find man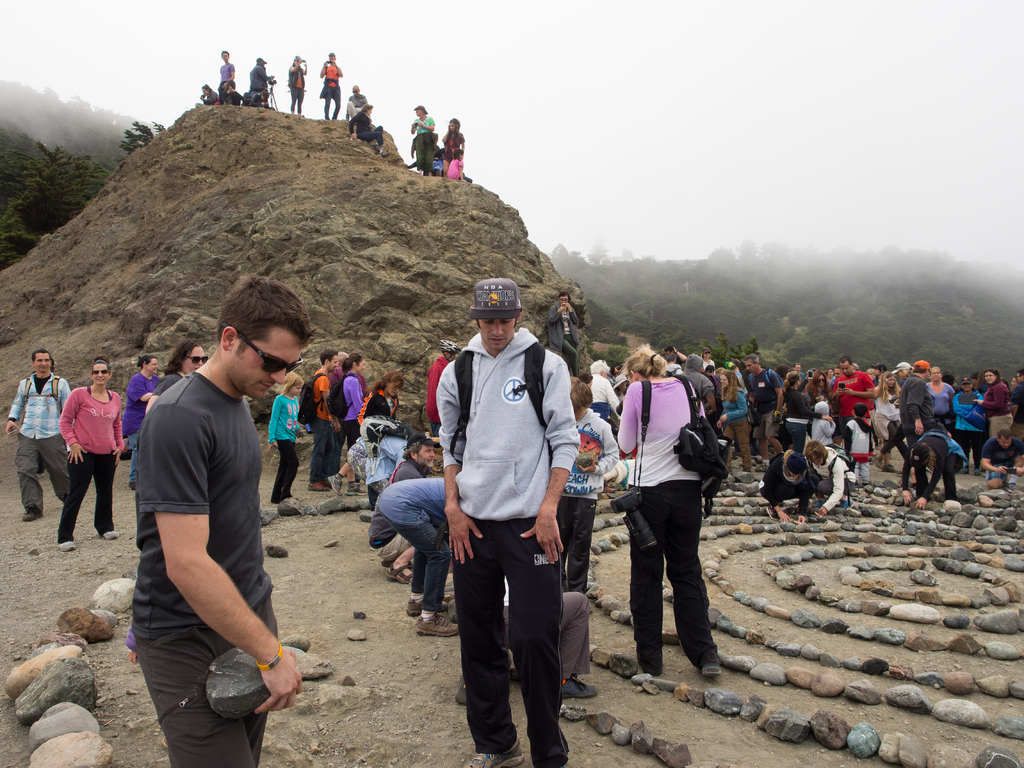
(left=423, top=267, right=591, bottom=767)
